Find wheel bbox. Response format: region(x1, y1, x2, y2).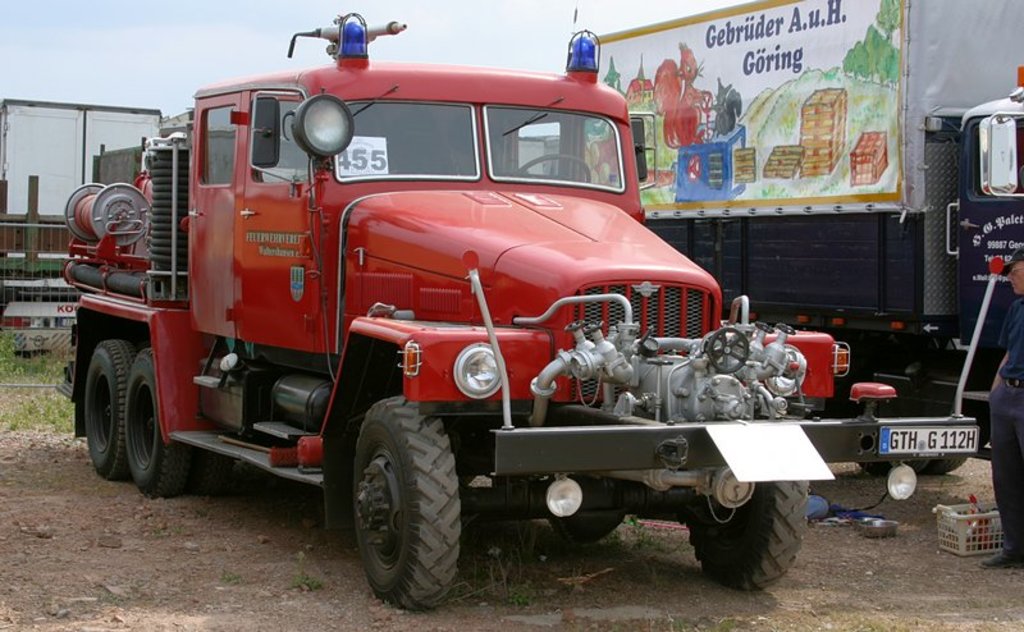
region(708, 330, 749, 372).
